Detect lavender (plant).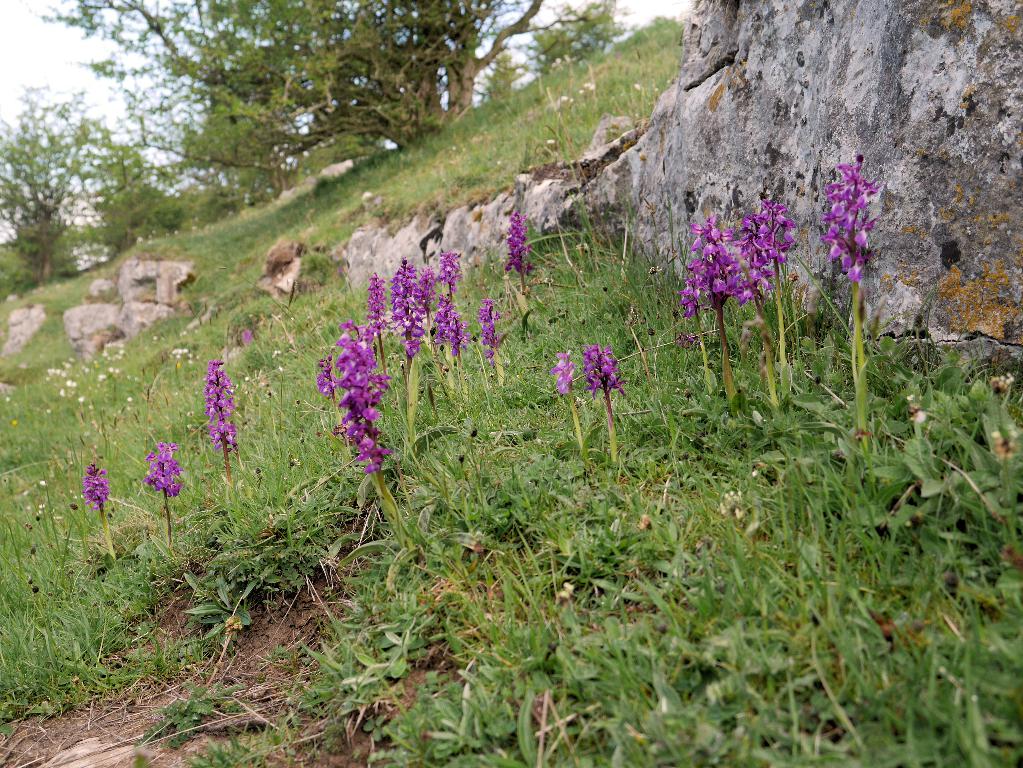
Detected at <box>320,346,340,414</box>.
